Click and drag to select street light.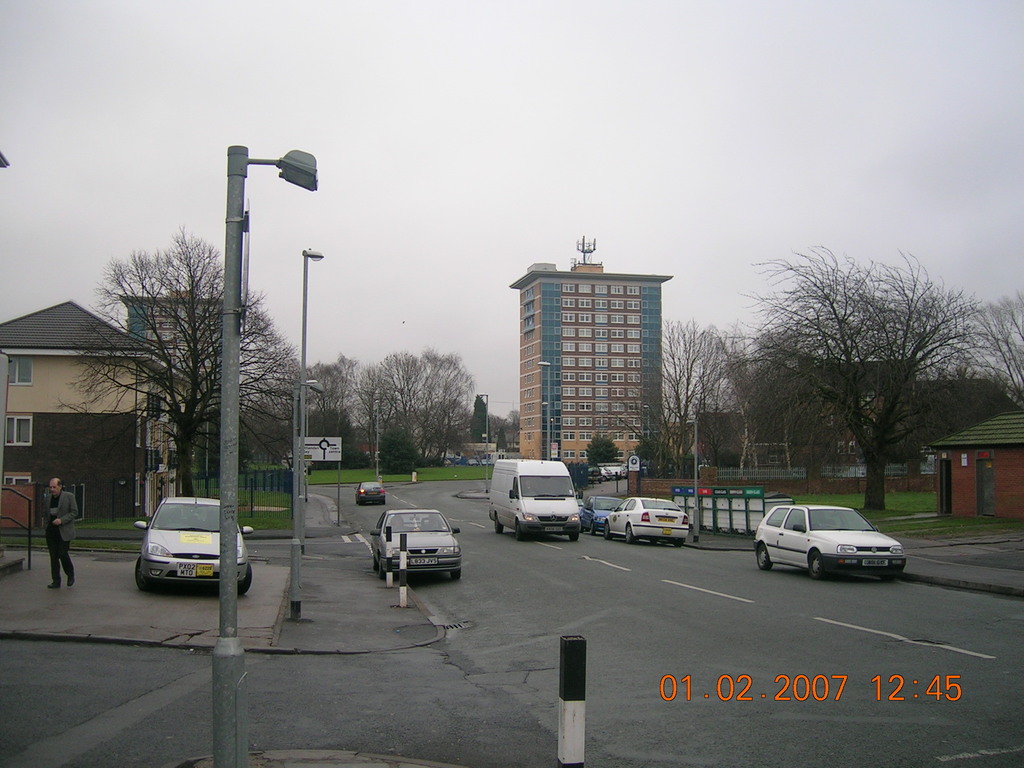
Selection: [480,391,489,496].
